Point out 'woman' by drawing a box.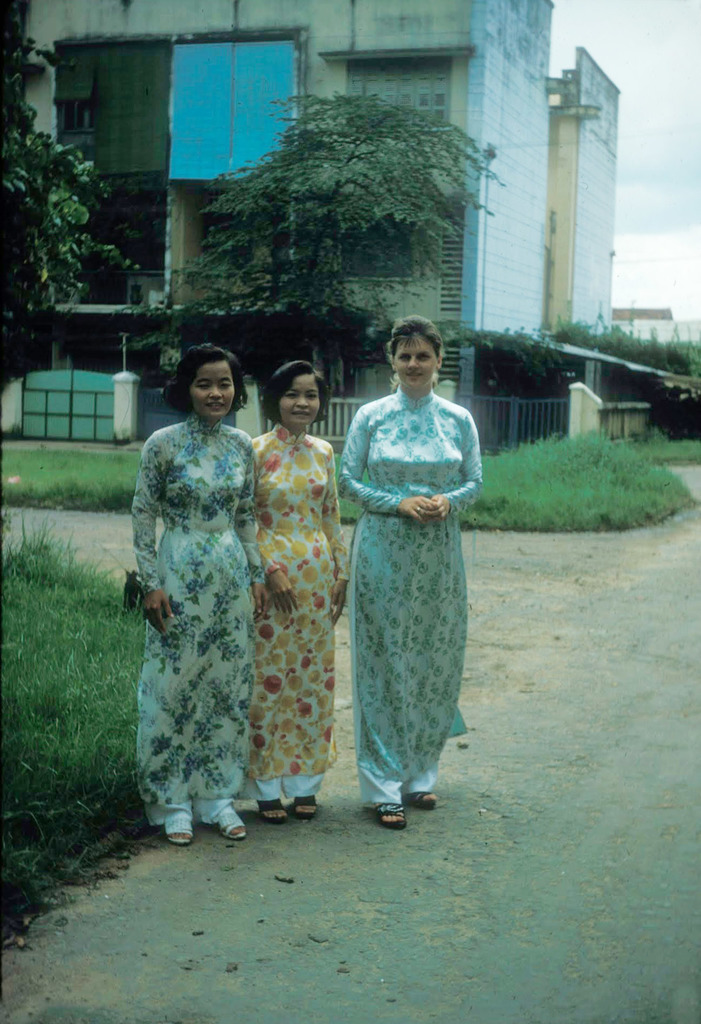
x1=130 y1=347 x2=268 y2=849.
